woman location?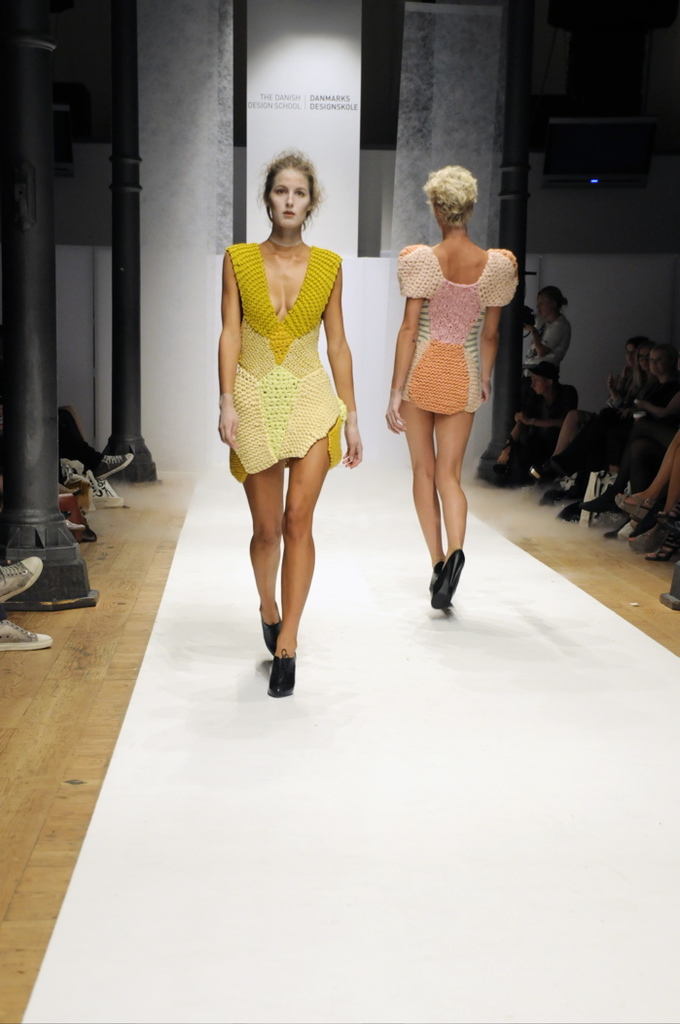
(x1=385, y1=165, x2=520, y2=609)
